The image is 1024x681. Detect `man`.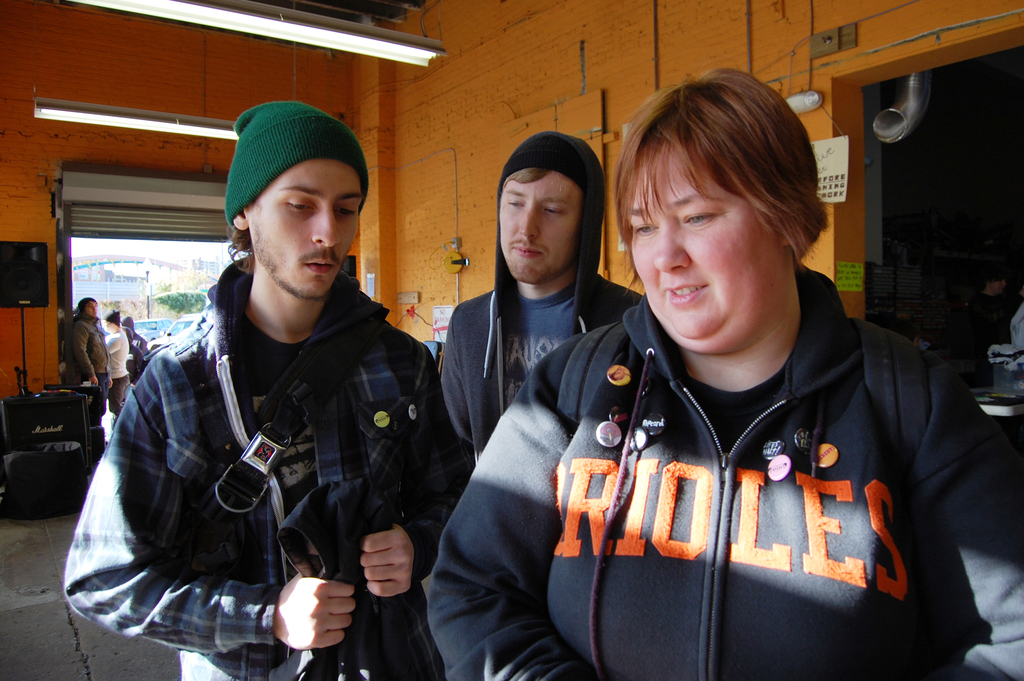
Detection: (left=65, top=101, right=463, bottom=680).
